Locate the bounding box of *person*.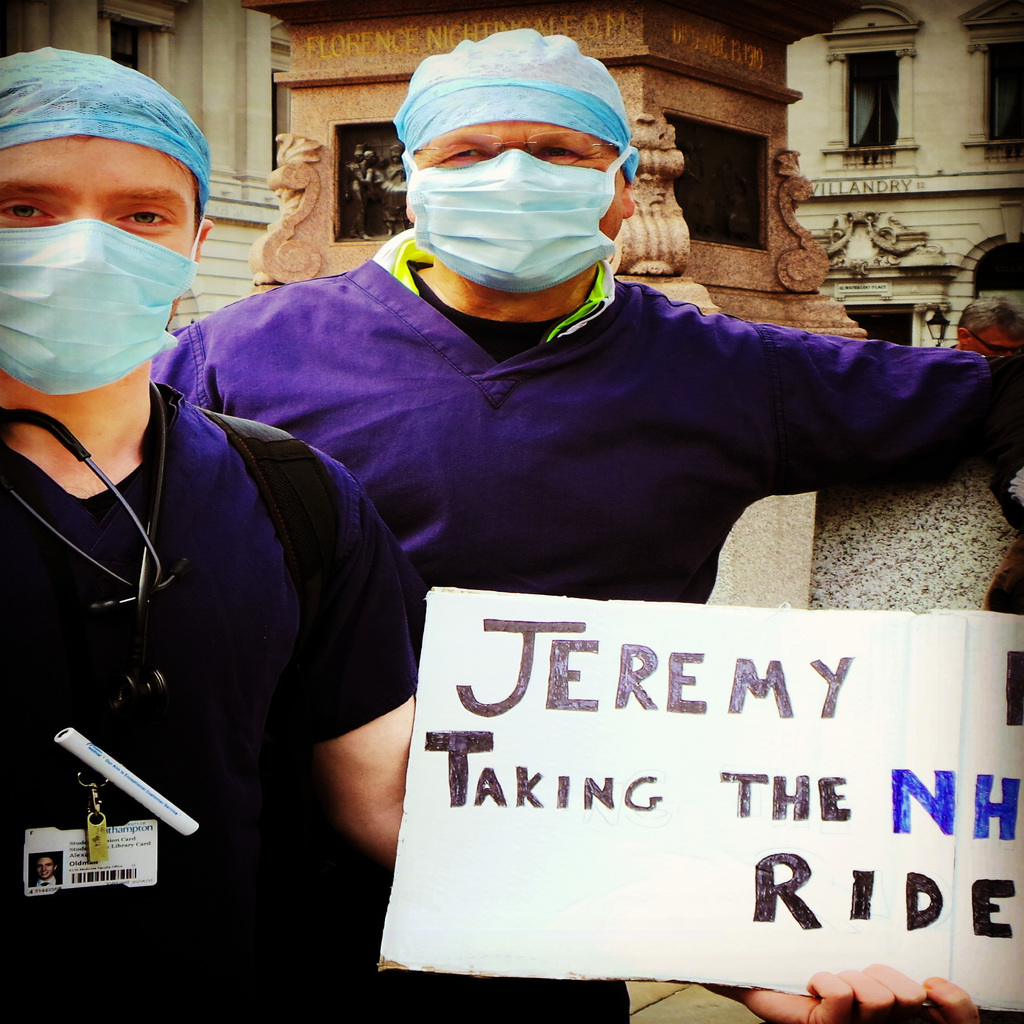
Bounding box: locate(31, 855, 63, 886).
